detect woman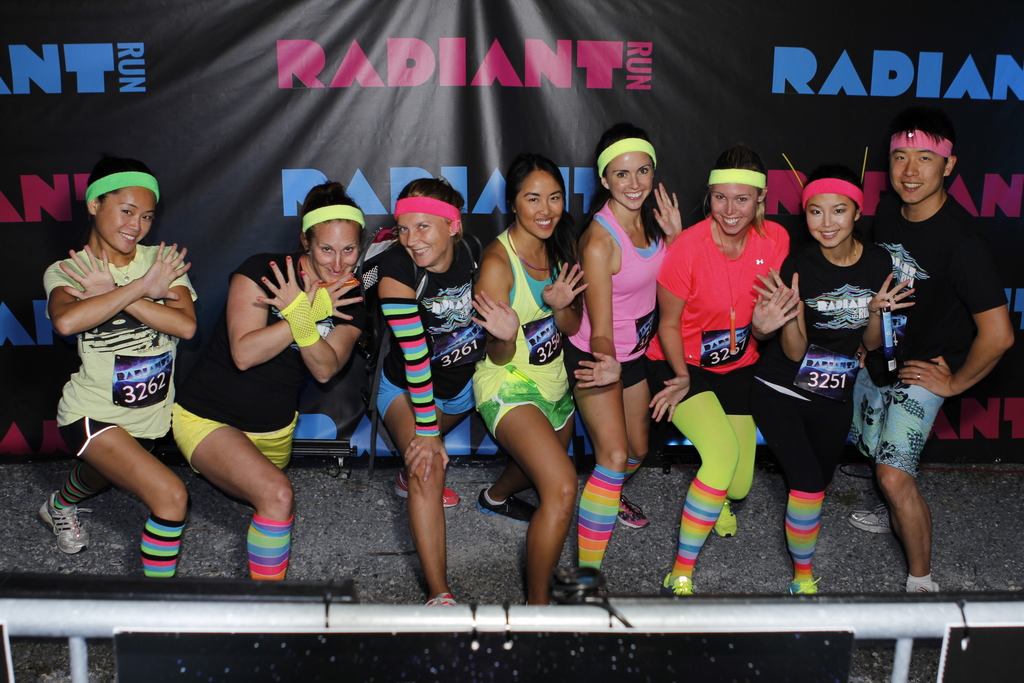
detection(462, 153, 604, 607)
